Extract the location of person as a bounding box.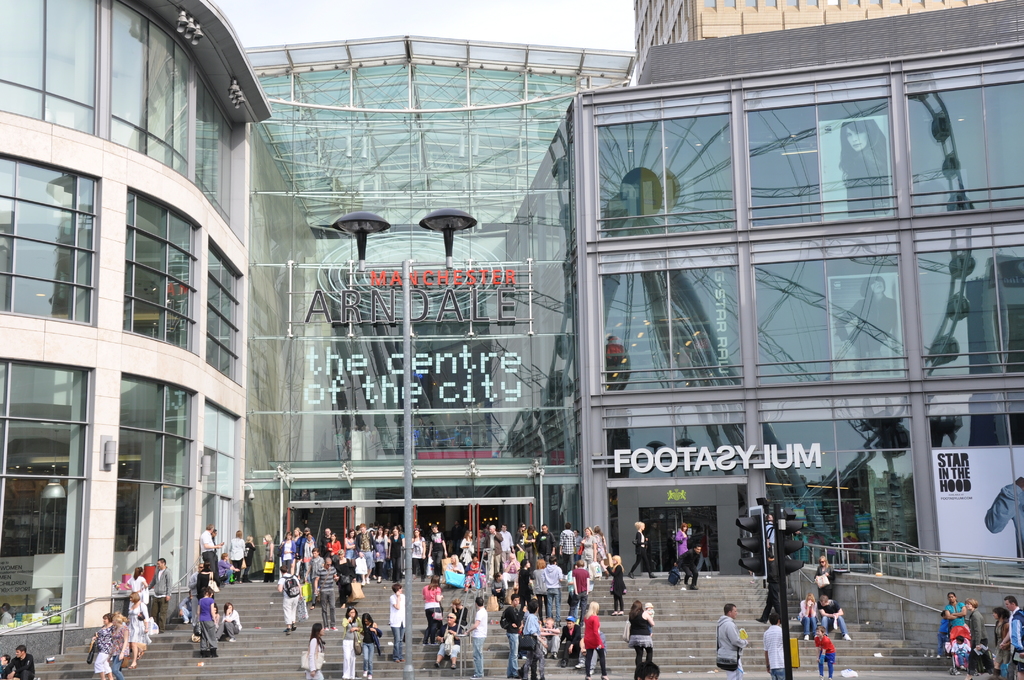
(124,589,161,672).
